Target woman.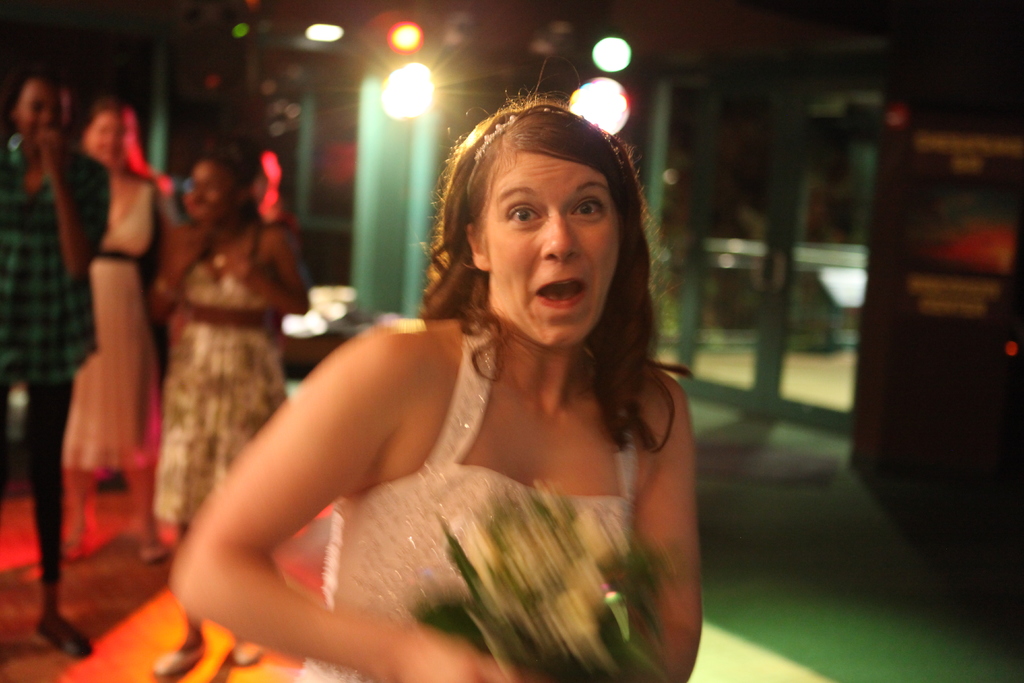
Target region: <box>64,95,163,566</box>.
